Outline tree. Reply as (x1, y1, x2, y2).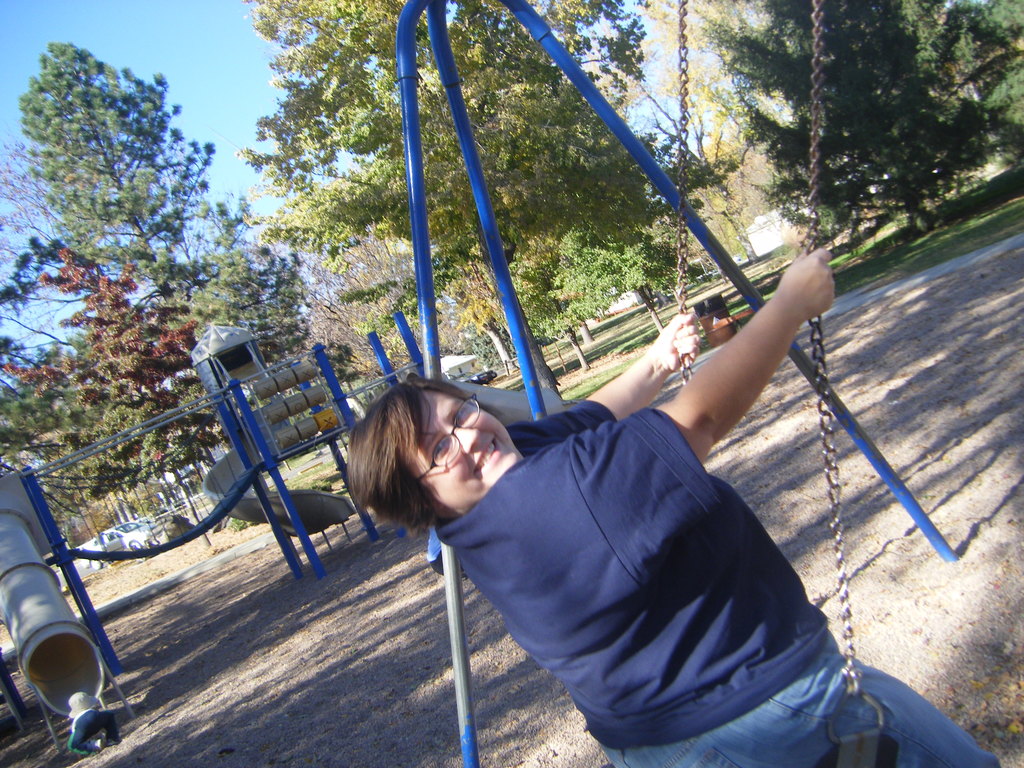
(14, 24, 240, 515).
